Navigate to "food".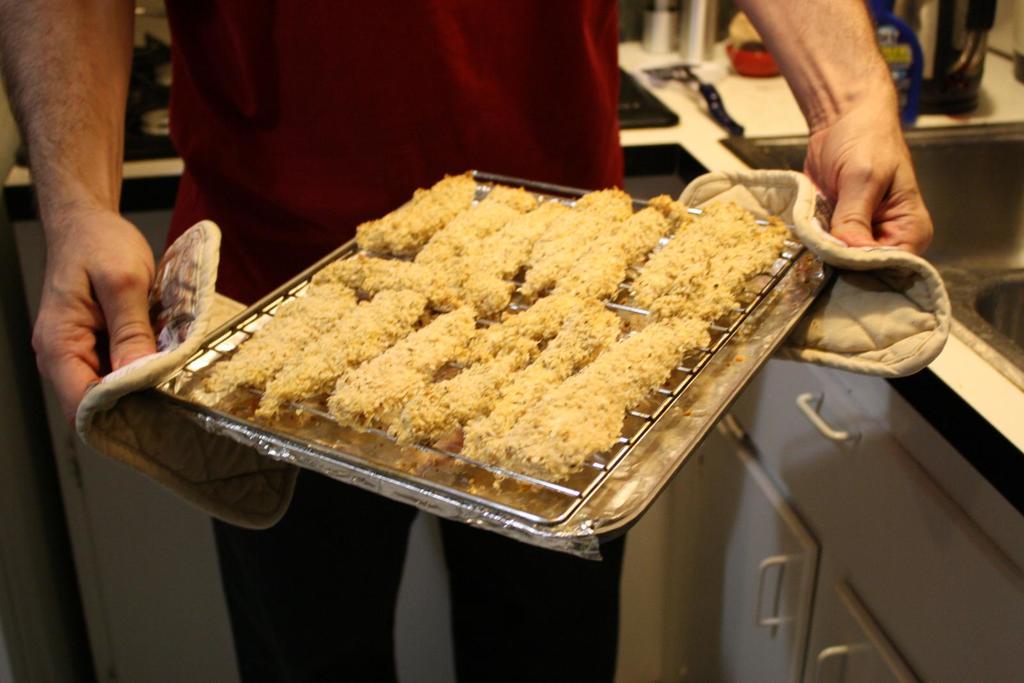
Navigation target: pyautogui.locateOnScreen(223, 160, 840, 493).
